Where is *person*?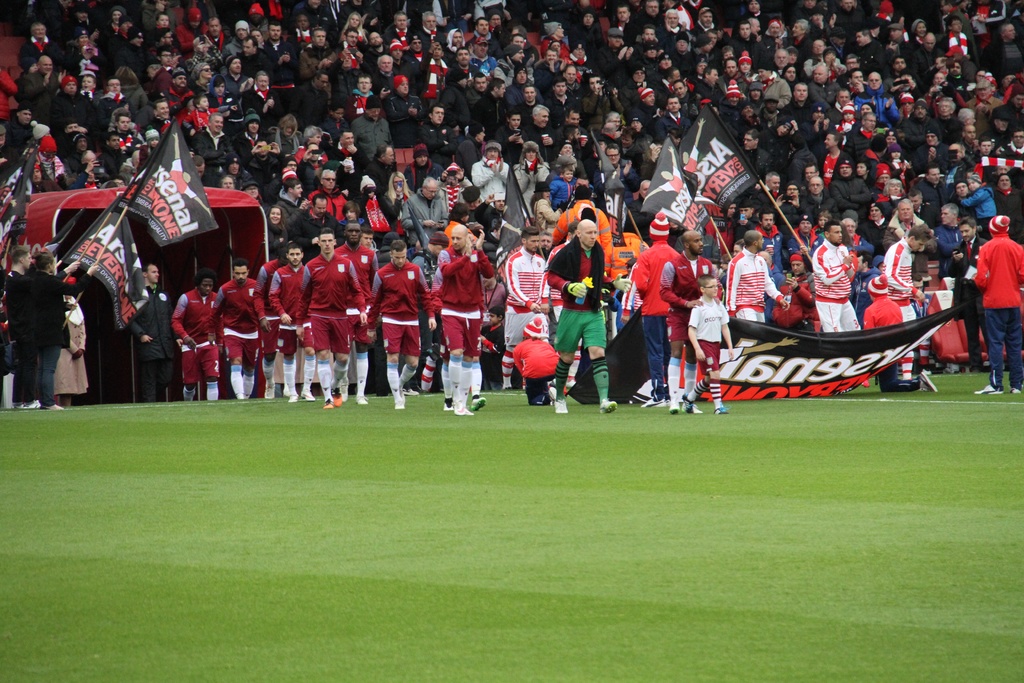
972, 215, 1023, 397.
